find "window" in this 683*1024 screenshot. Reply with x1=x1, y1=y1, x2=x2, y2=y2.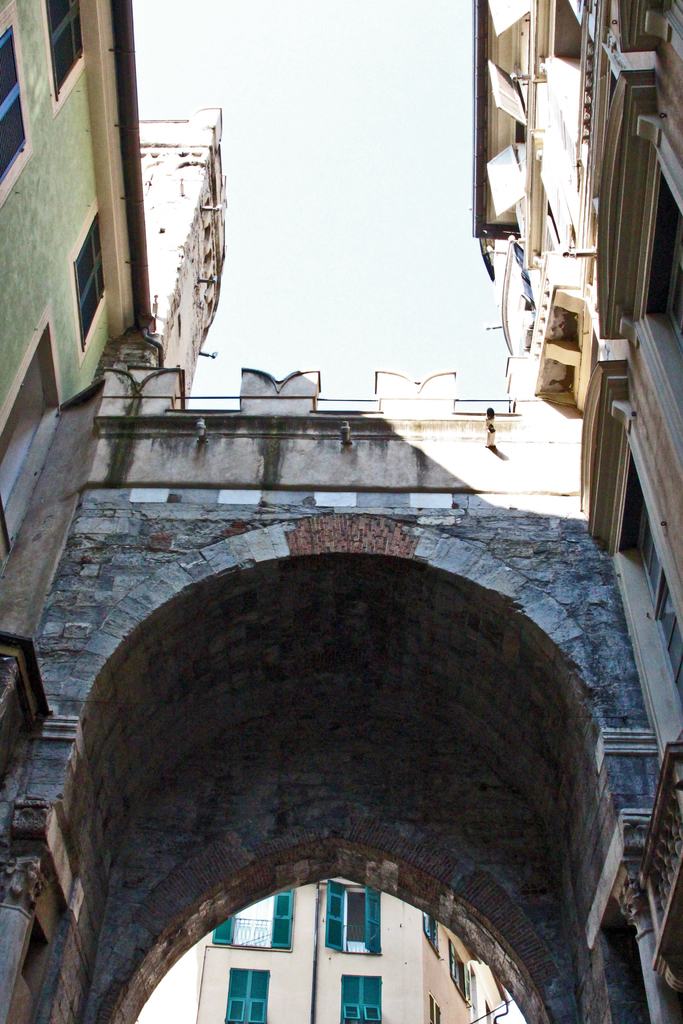
x1=222, y1=966, x2=272, y2=1023.
